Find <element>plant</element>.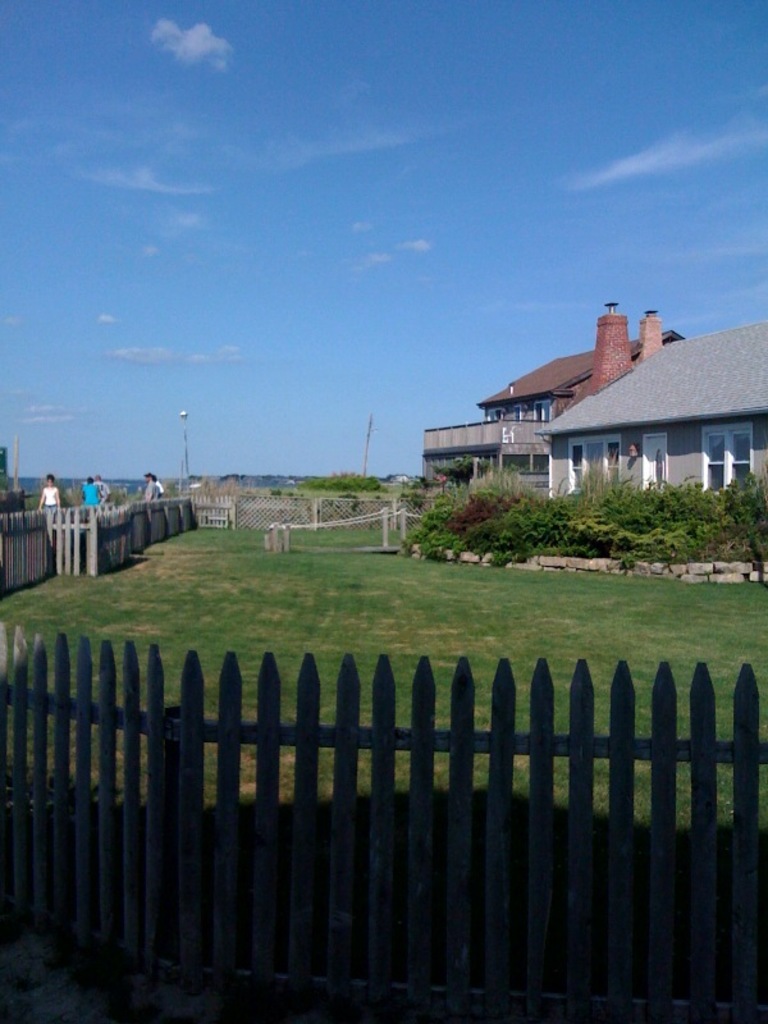
22 476 44 513.
